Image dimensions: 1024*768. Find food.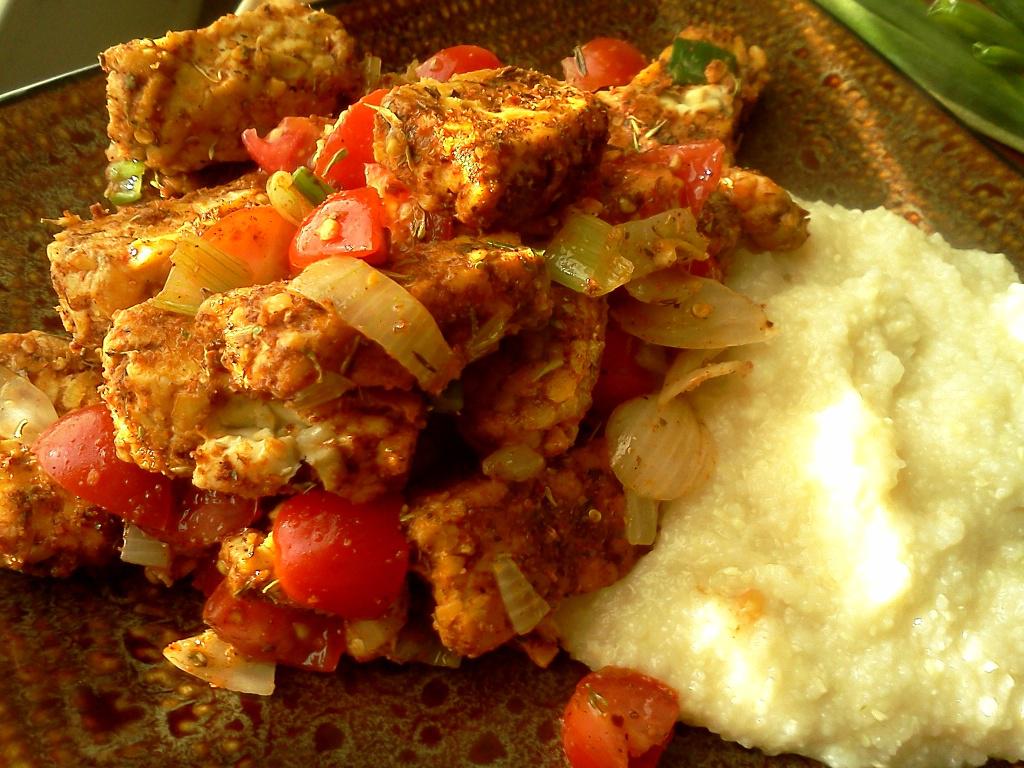
x1=0 y1=0 x2=806 y2=692.
